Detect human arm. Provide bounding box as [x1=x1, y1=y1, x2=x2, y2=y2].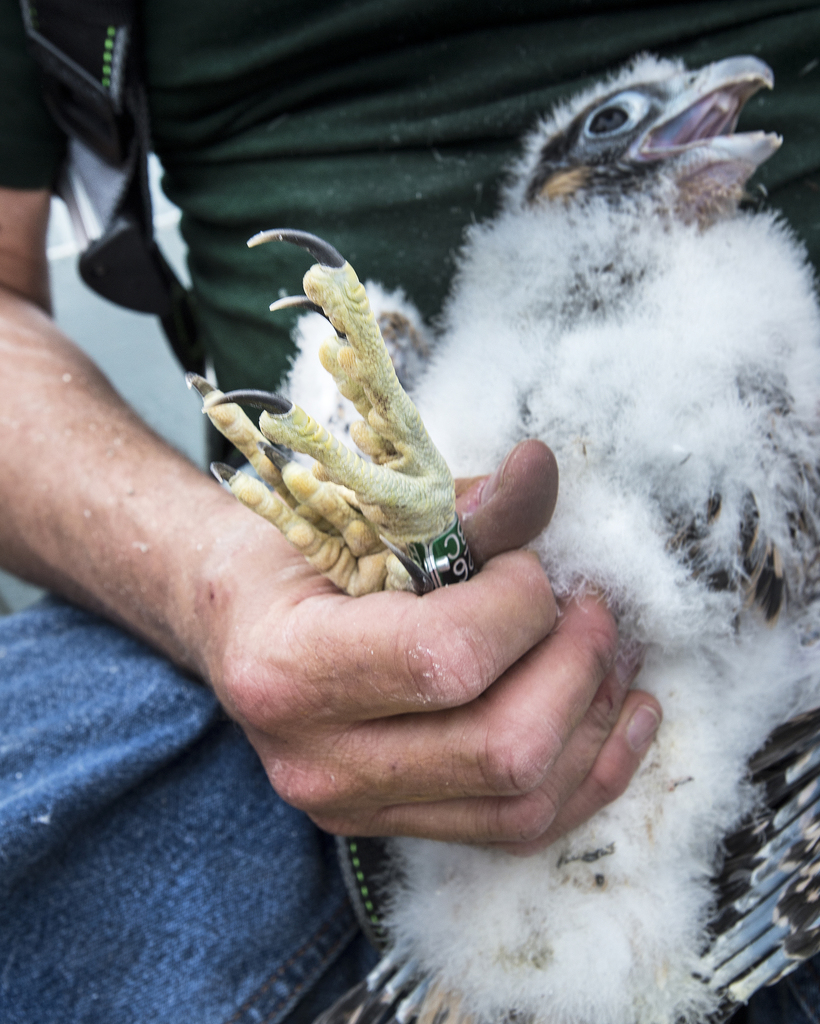
[x1=0, y1=186, x2=668, y2=858].
